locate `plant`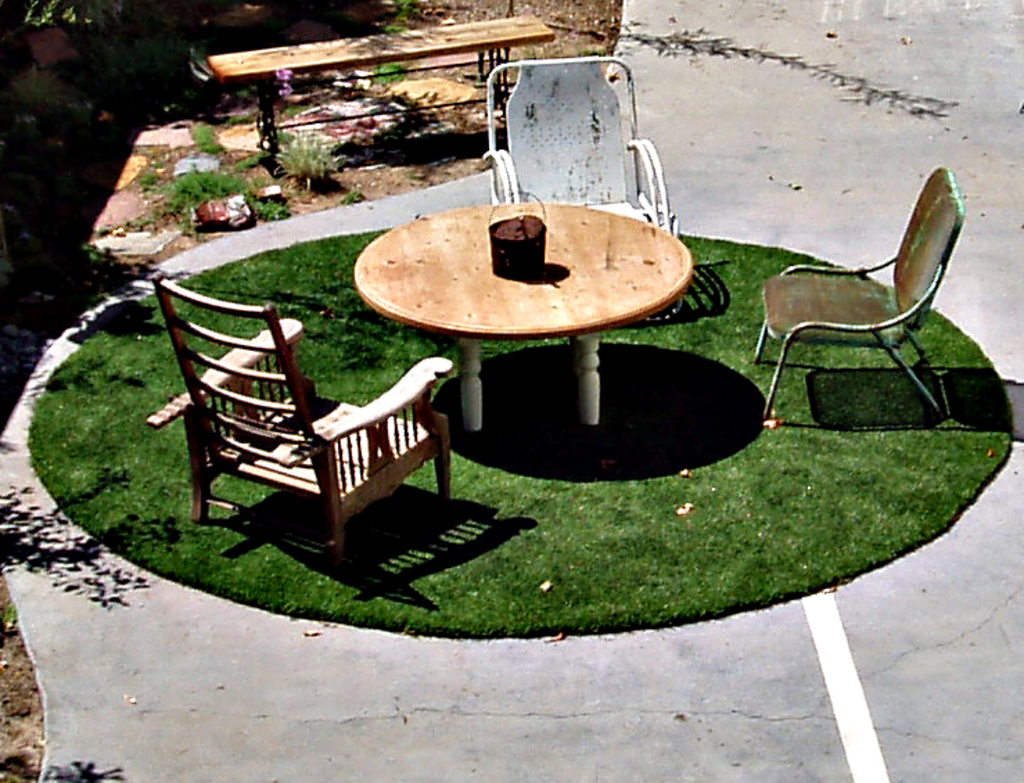
[357, 53, 431, 94]
